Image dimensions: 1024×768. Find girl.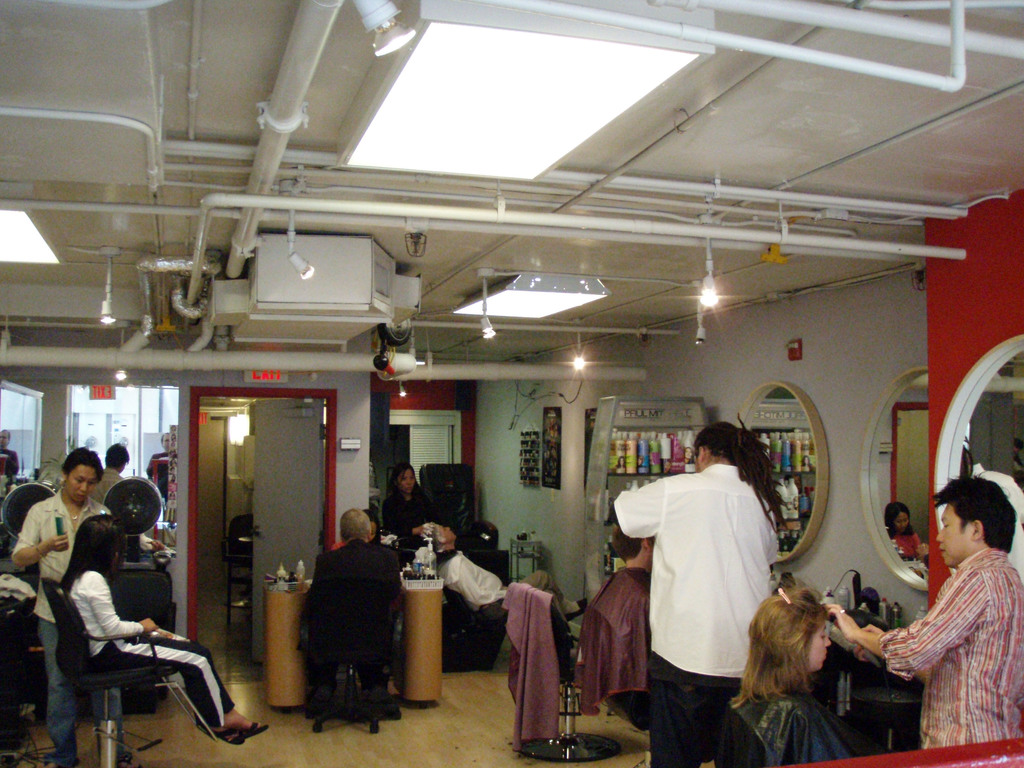
<region>383, 459, 449, 552</region>.
